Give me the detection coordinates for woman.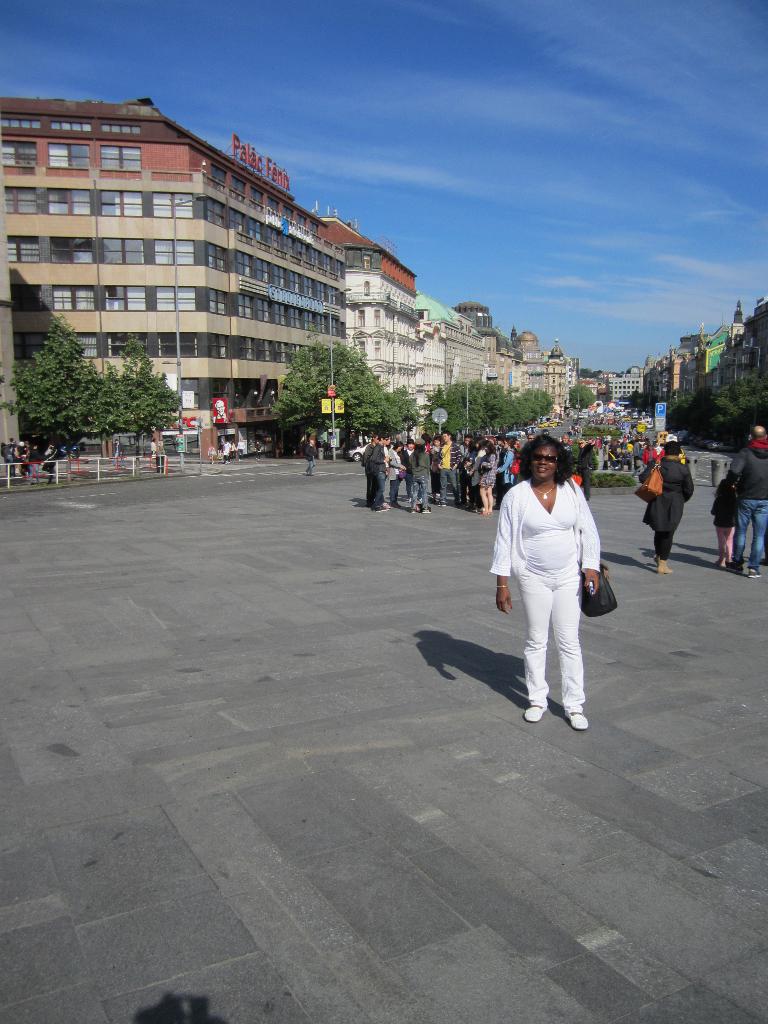
box=[408, 433, 440, 515].
